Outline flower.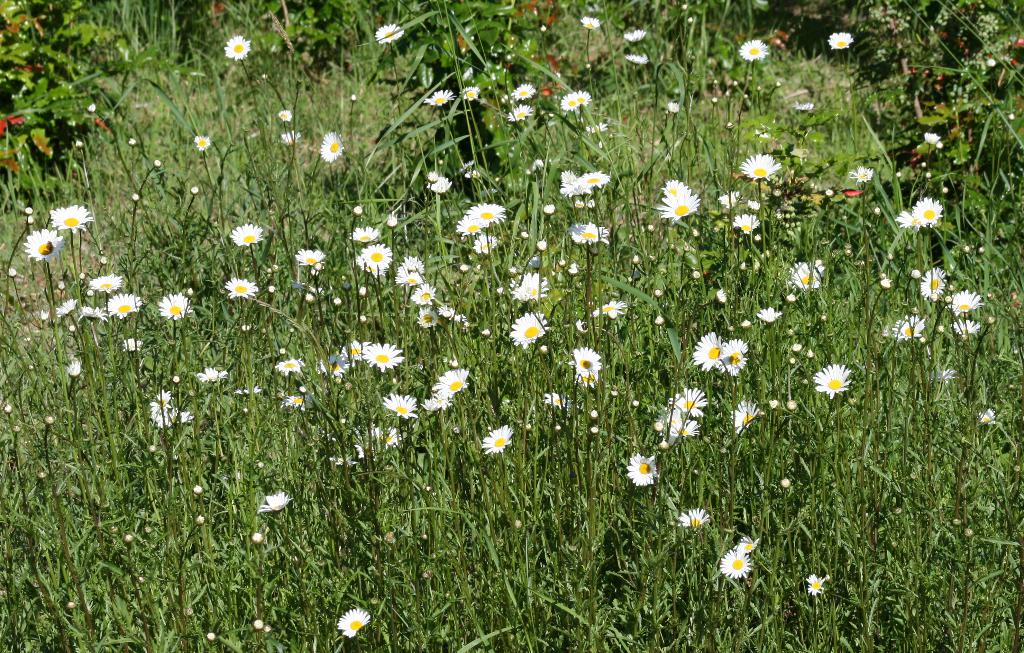
Outline: 743, 198, 758, 207.
